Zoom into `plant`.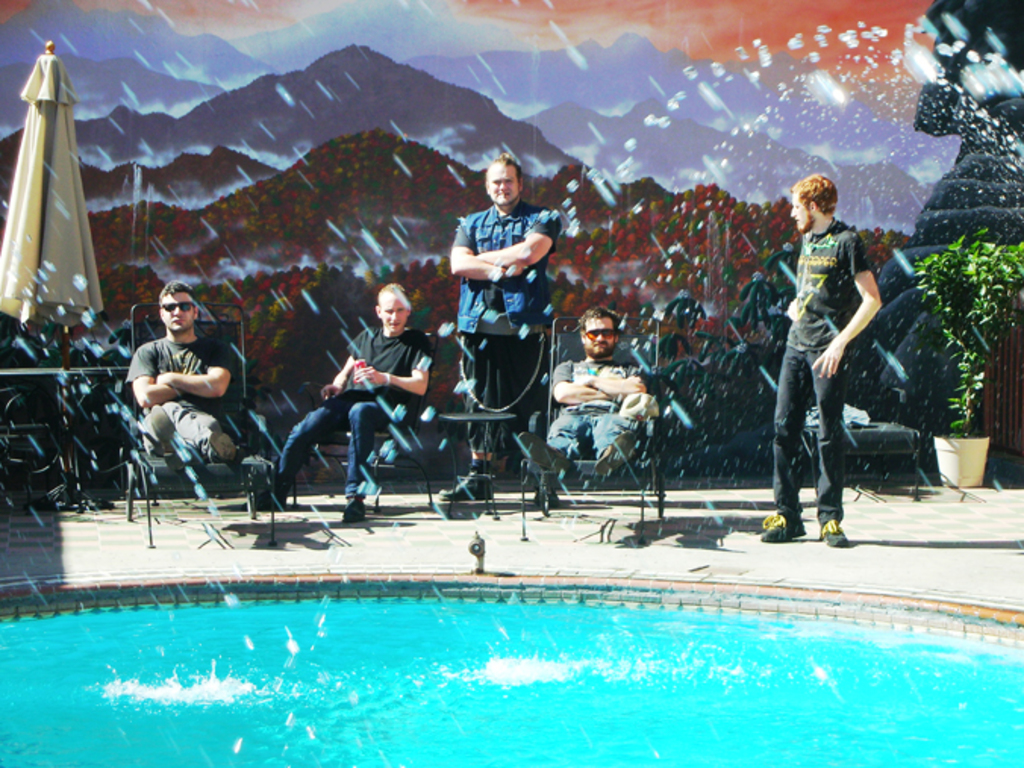
Zoom target: bbox(0, 300, 151, 521).
